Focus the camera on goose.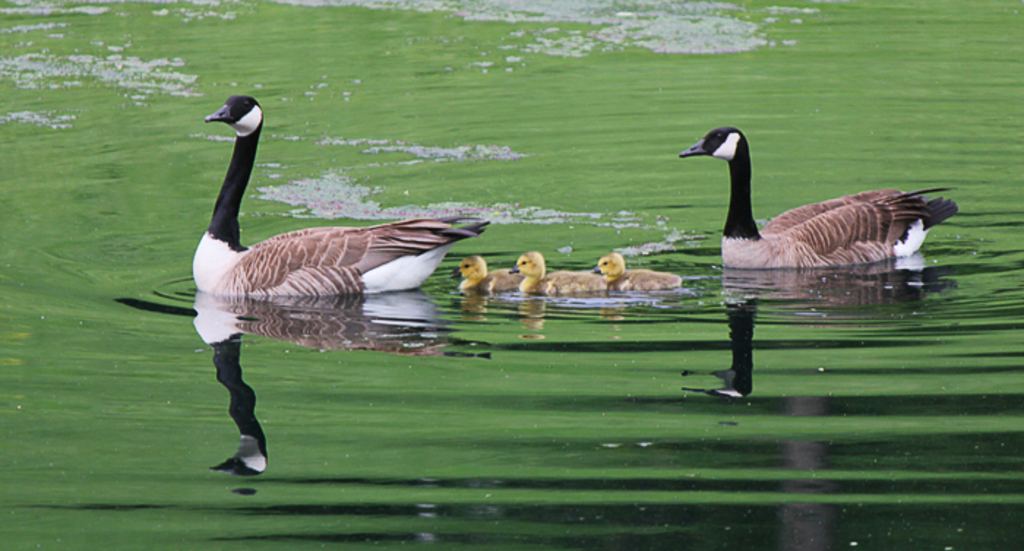
Focus region: <bbox>189, 91, 494, 298</bbox>.
